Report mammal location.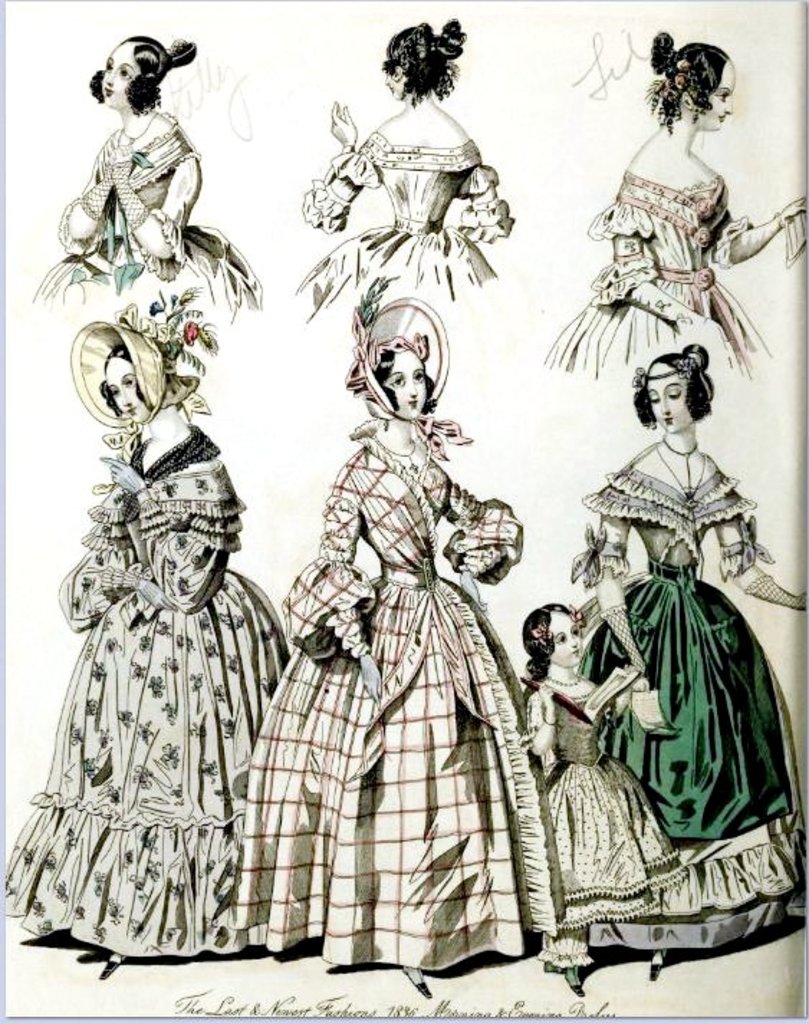
Report: bbox=[26, 33, 263, 322].
